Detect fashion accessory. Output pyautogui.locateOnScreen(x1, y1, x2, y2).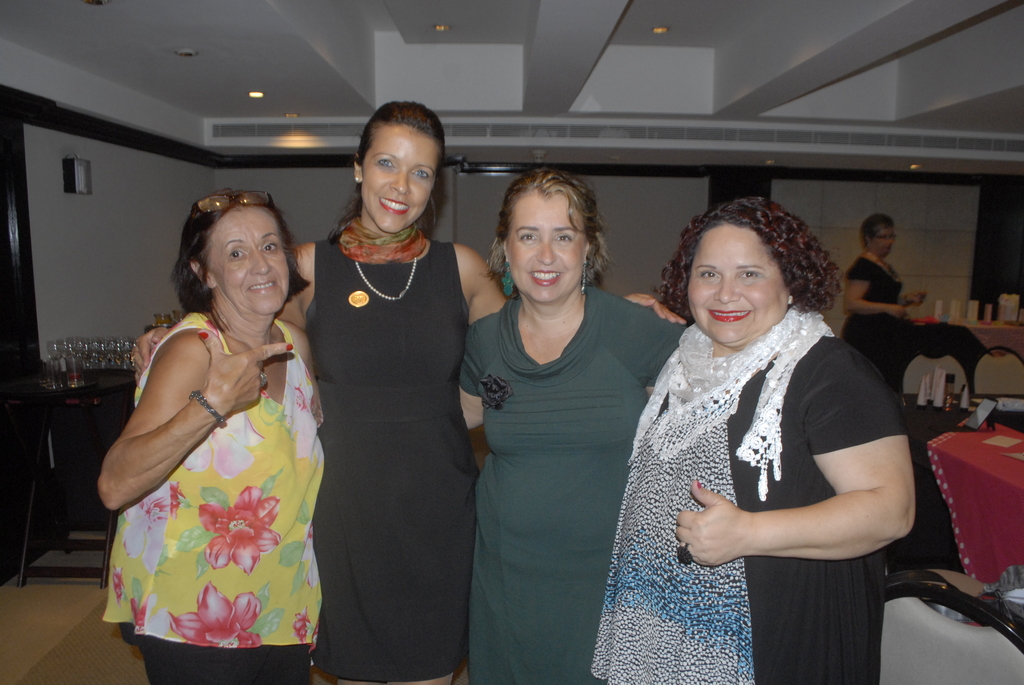
pyautogui.locateOnScreen(190, 390, 227, 430).
